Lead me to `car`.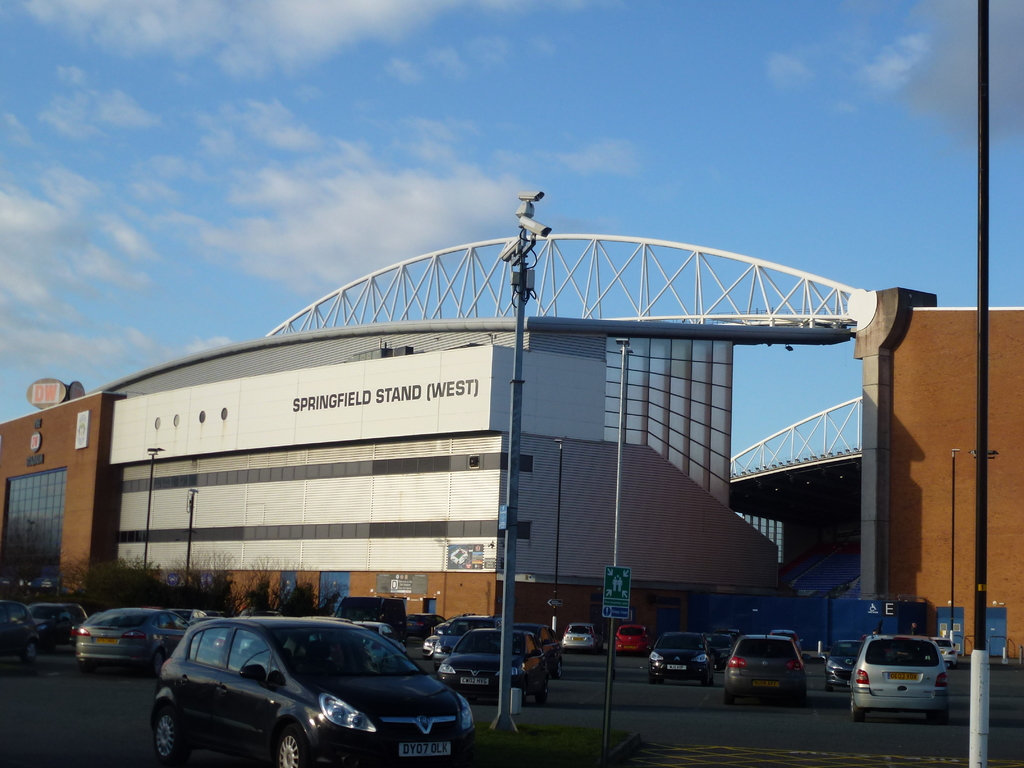
Lead to (514,621,564,680).
